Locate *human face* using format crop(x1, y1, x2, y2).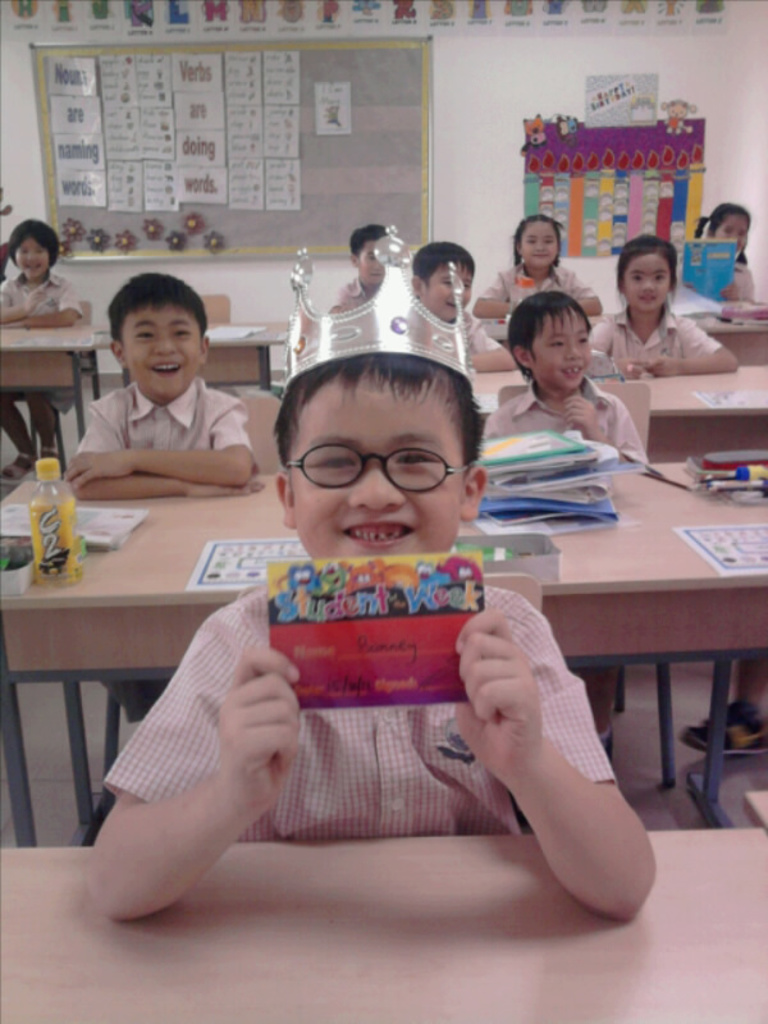
crop(287, 370, 467, 562).
